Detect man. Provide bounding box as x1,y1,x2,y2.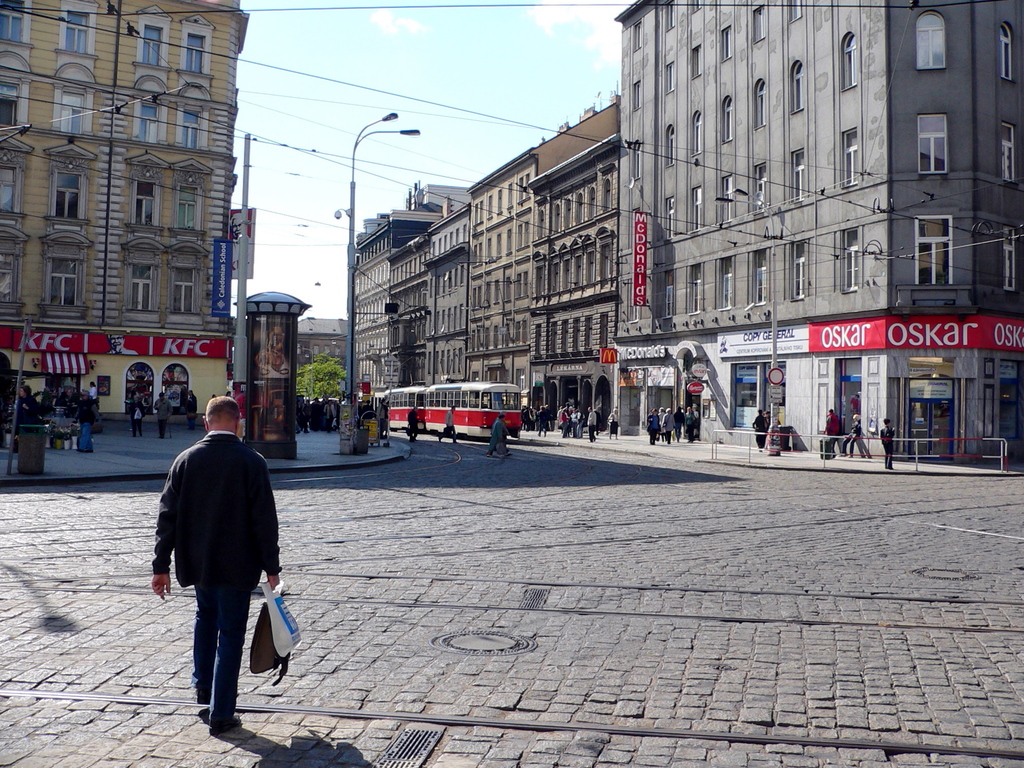
71,388,100,453.
